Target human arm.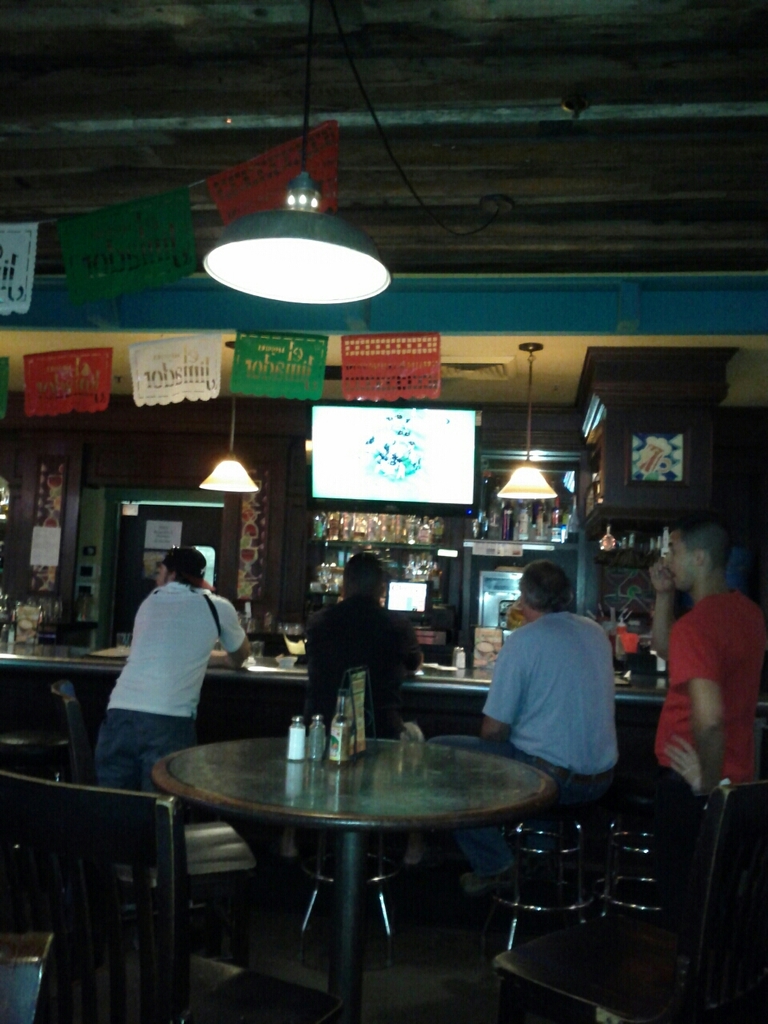
Target region: crop(646, 561, 684, 671).
